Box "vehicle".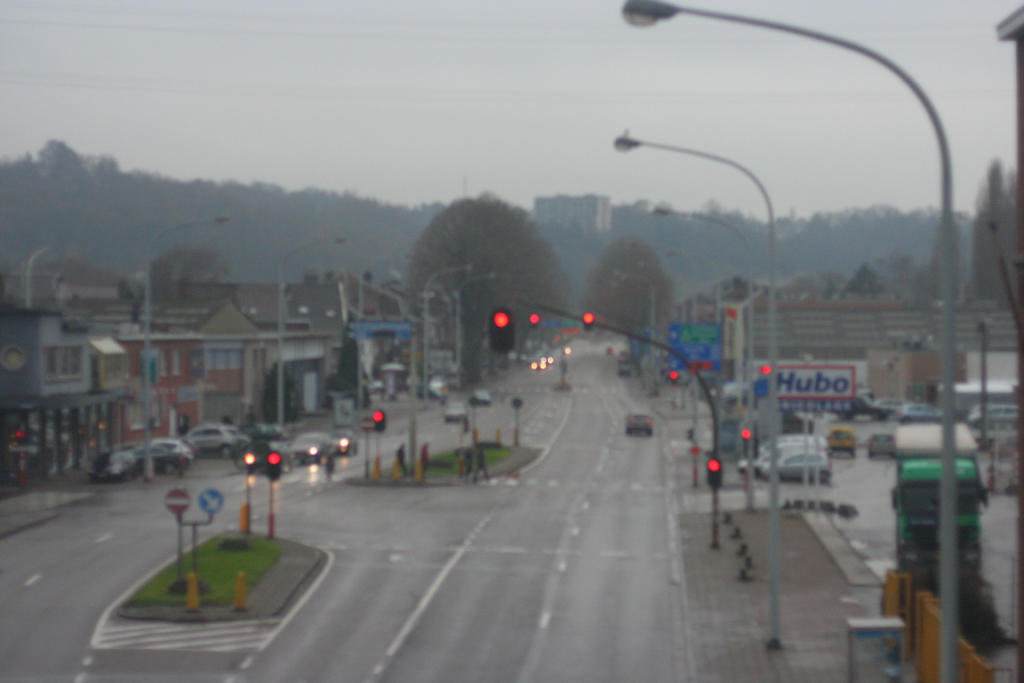
pyautogui.locateOnScreen(867, 434, 895, 460).
